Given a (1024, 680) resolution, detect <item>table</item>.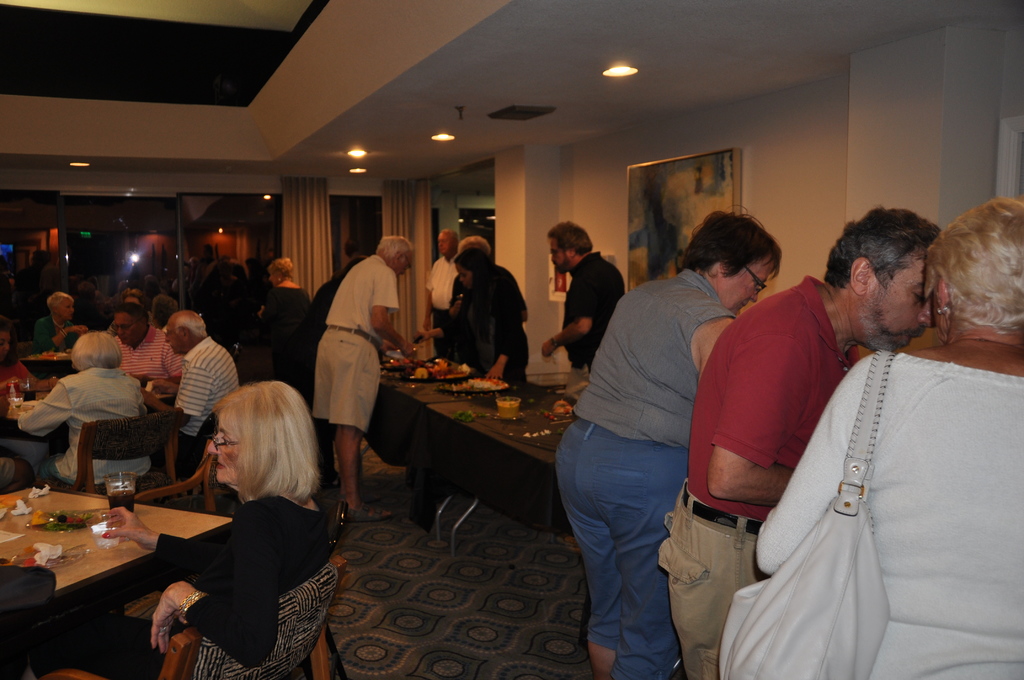
<region>378, 376, 533, 521</region>.
